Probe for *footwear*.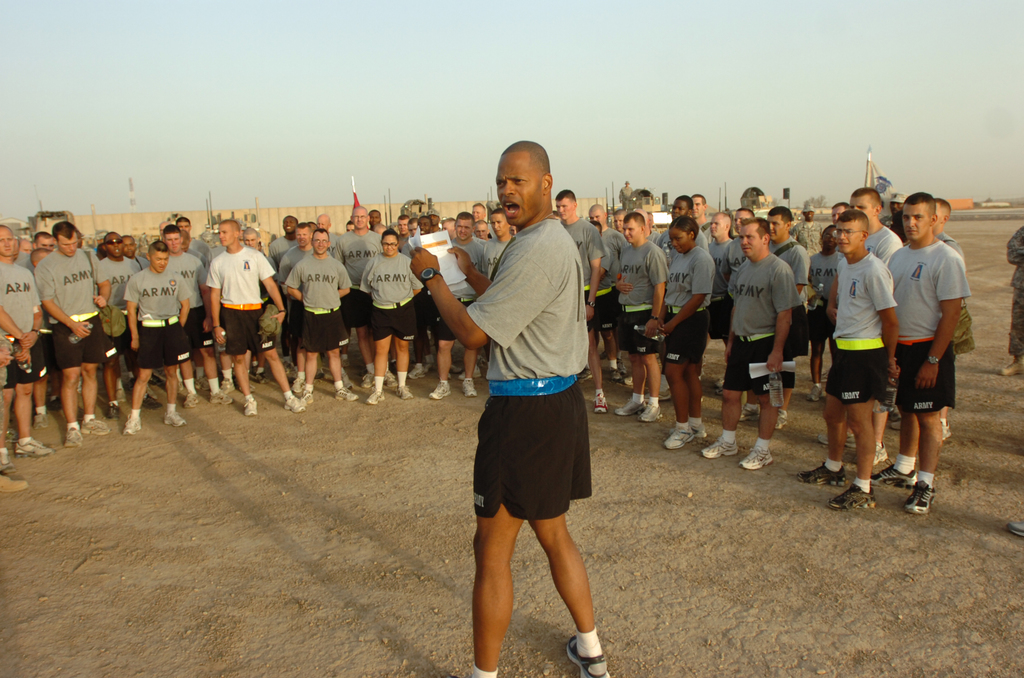
Probe result: locate(698, 432, 743, 462).
